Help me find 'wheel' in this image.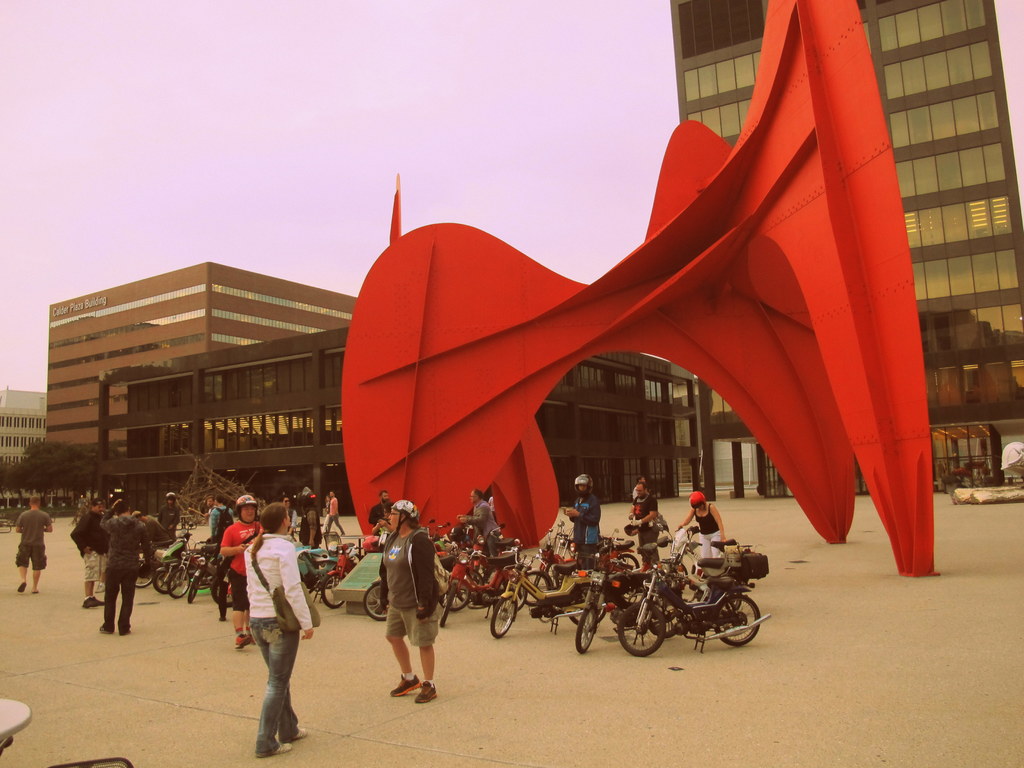
Found it: Rect(490, 598, 517, 639).
